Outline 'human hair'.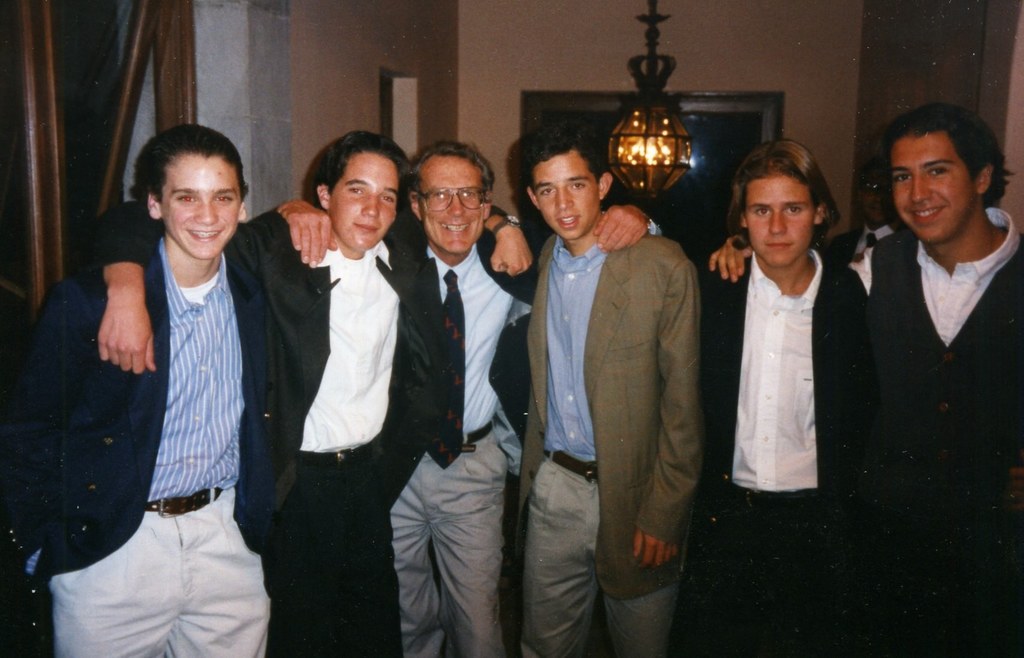
Outline: 881/103/1018/210.
